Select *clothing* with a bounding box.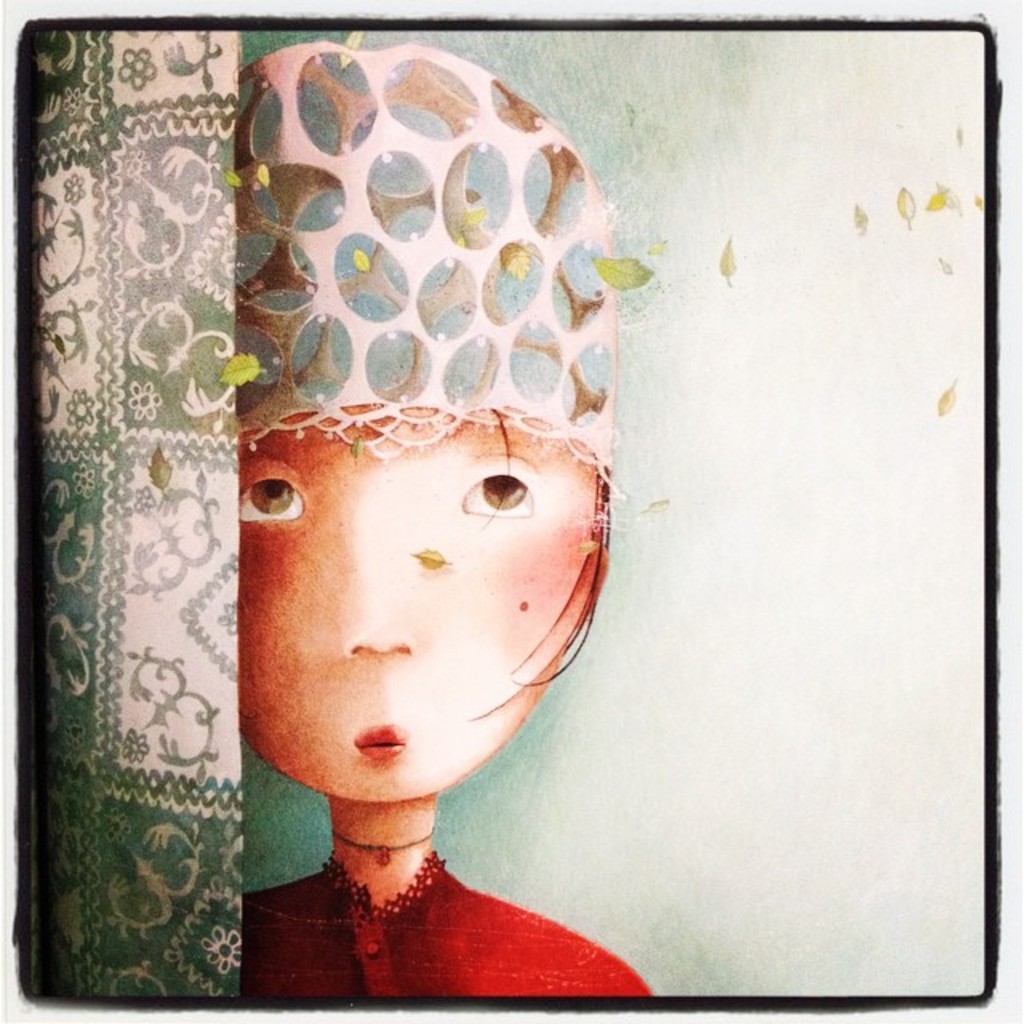
bbox=(243, 858, 650, 998).
